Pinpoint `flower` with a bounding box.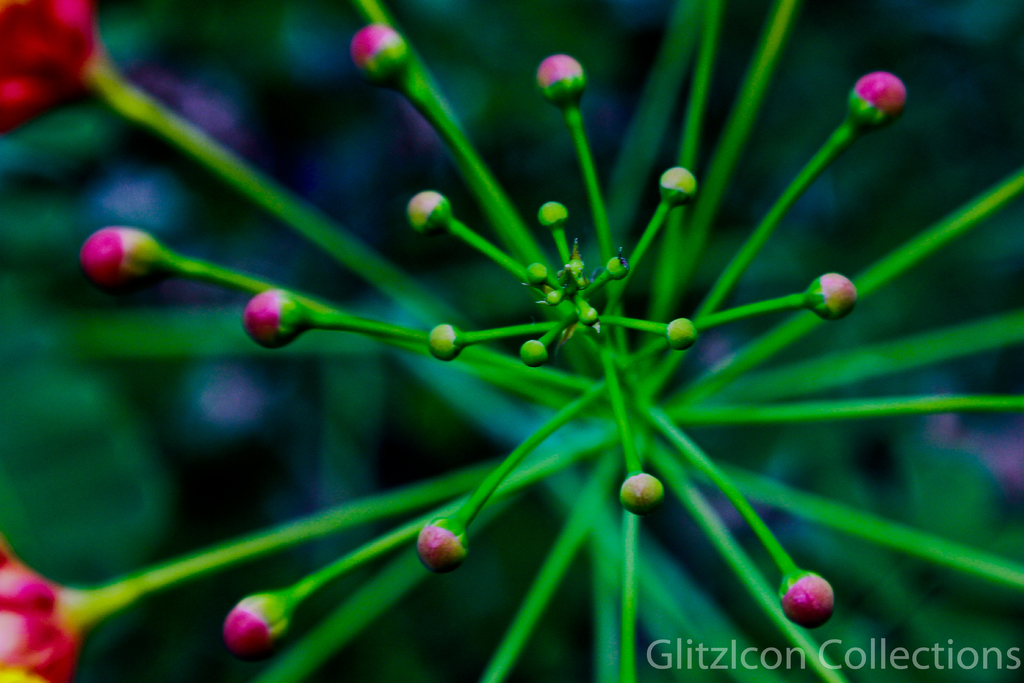
locate(0, 527, 89, 682).
